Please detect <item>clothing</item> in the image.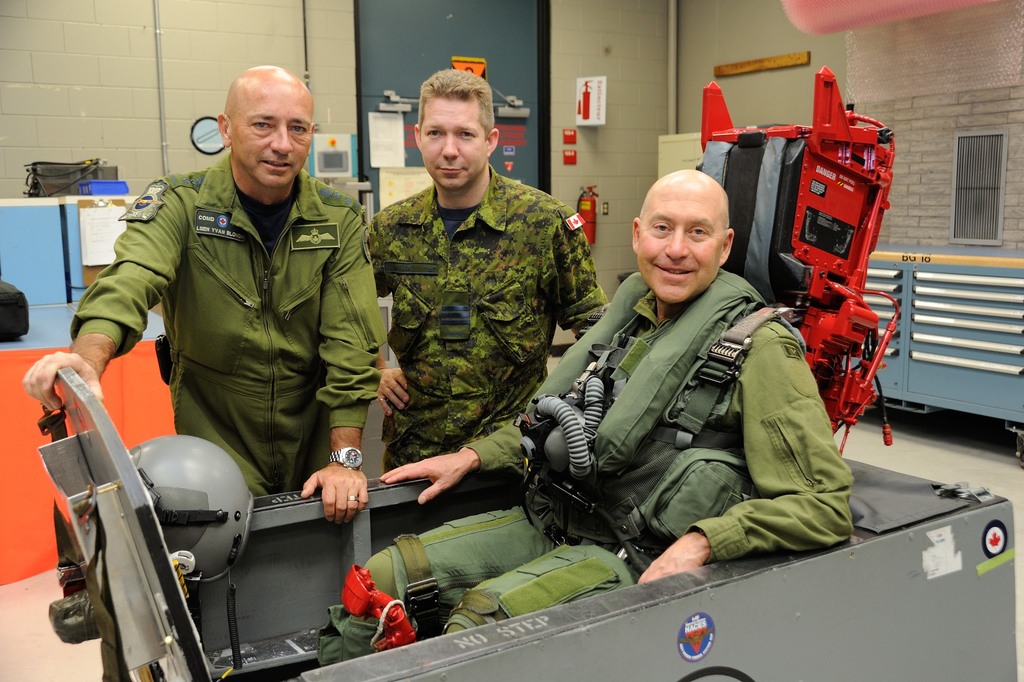
select_region(366, 267, 848, 635).
